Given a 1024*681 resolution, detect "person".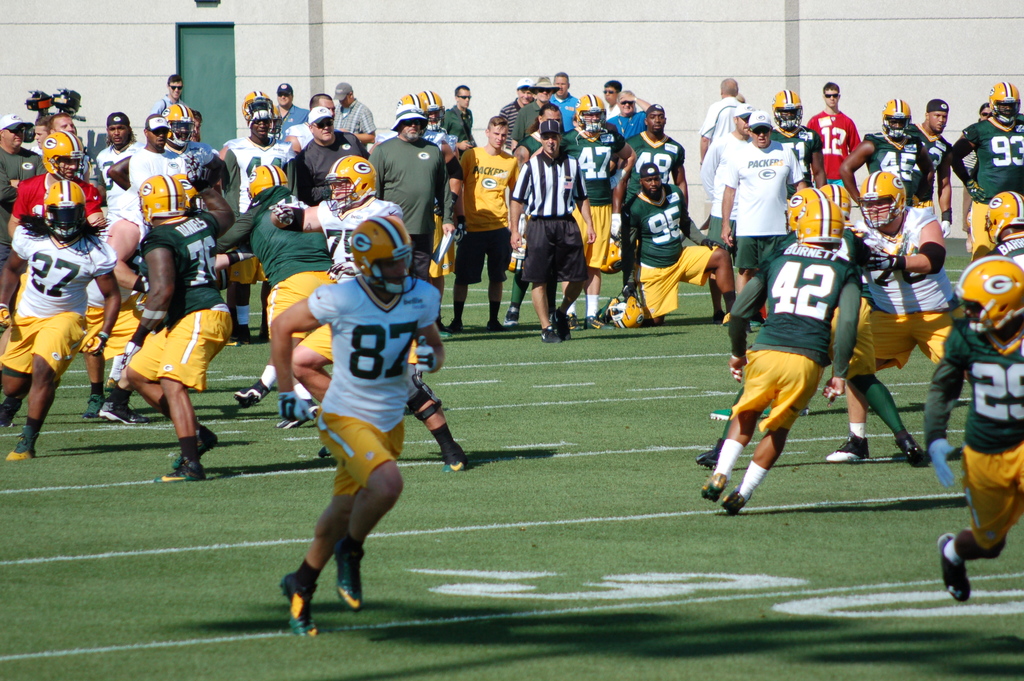
(x1=805, y1=79, x2=860, y2=190).
